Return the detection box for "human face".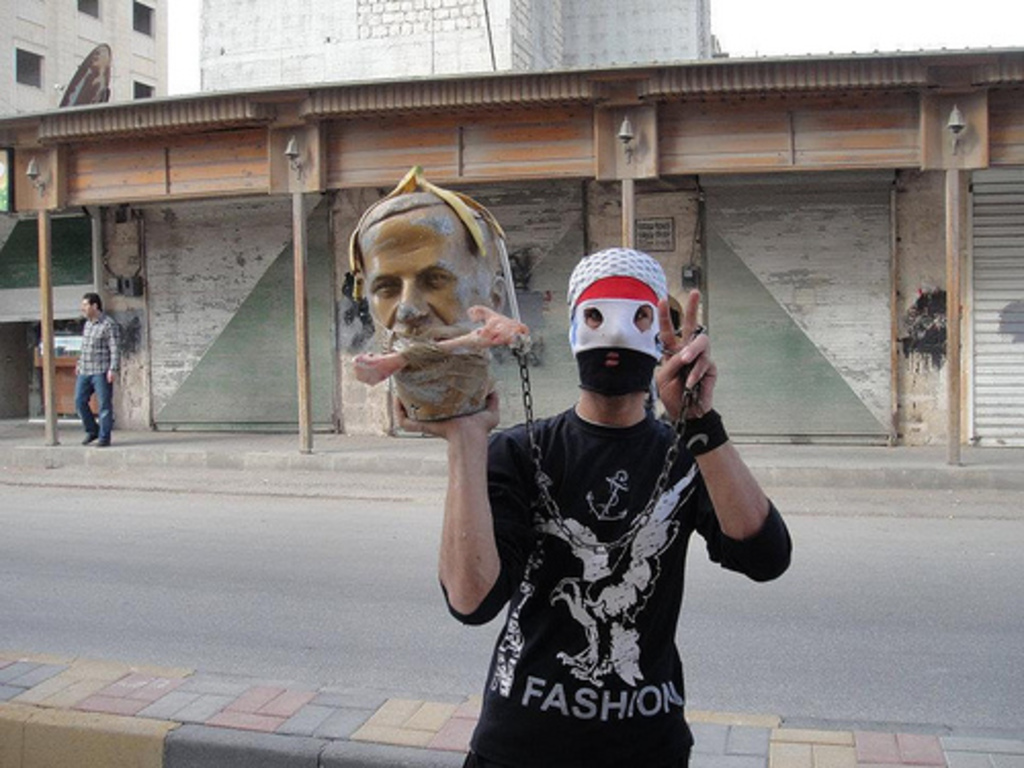
360,203,481,395.
